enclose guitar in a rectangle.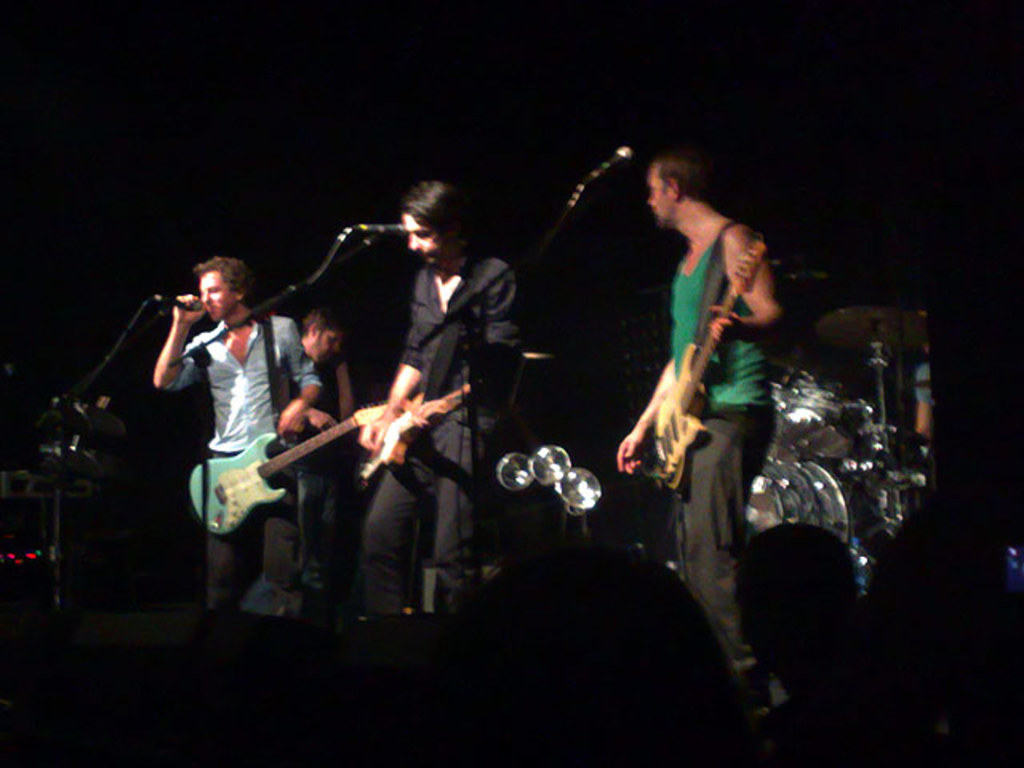
Rect(642, 232, 771, 501).
